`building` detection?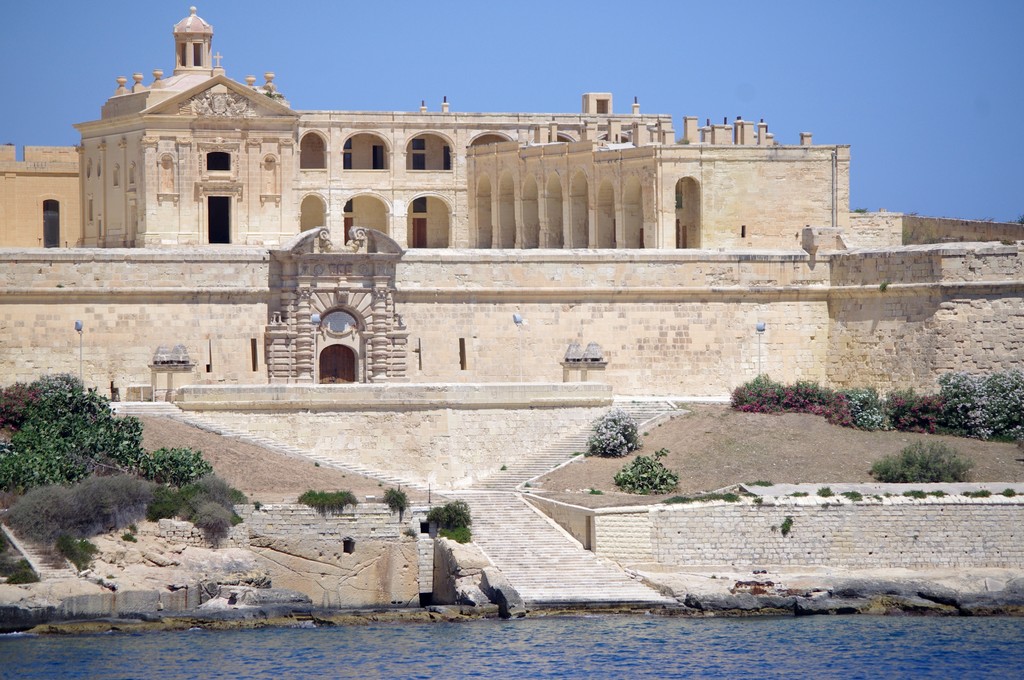
bbox(0, 6, 849, 385)
